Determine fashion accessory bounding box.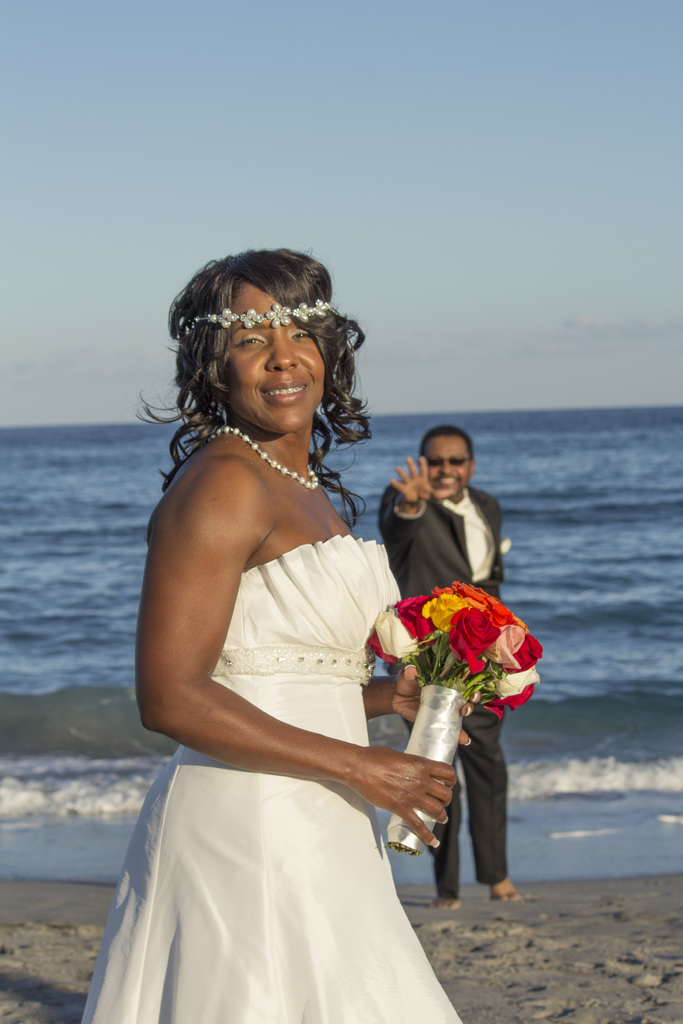
Determined: [x1=192, y1=433, x2=318, y2=490].
